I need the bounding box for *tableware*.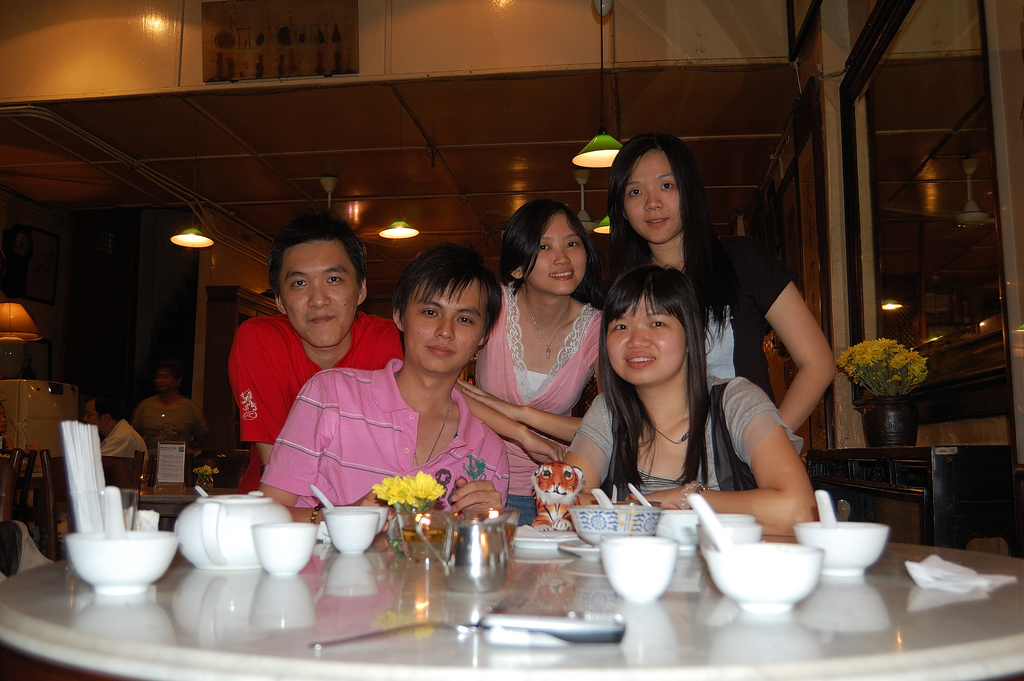
Here it is: region(250, 520, 317, 575).
